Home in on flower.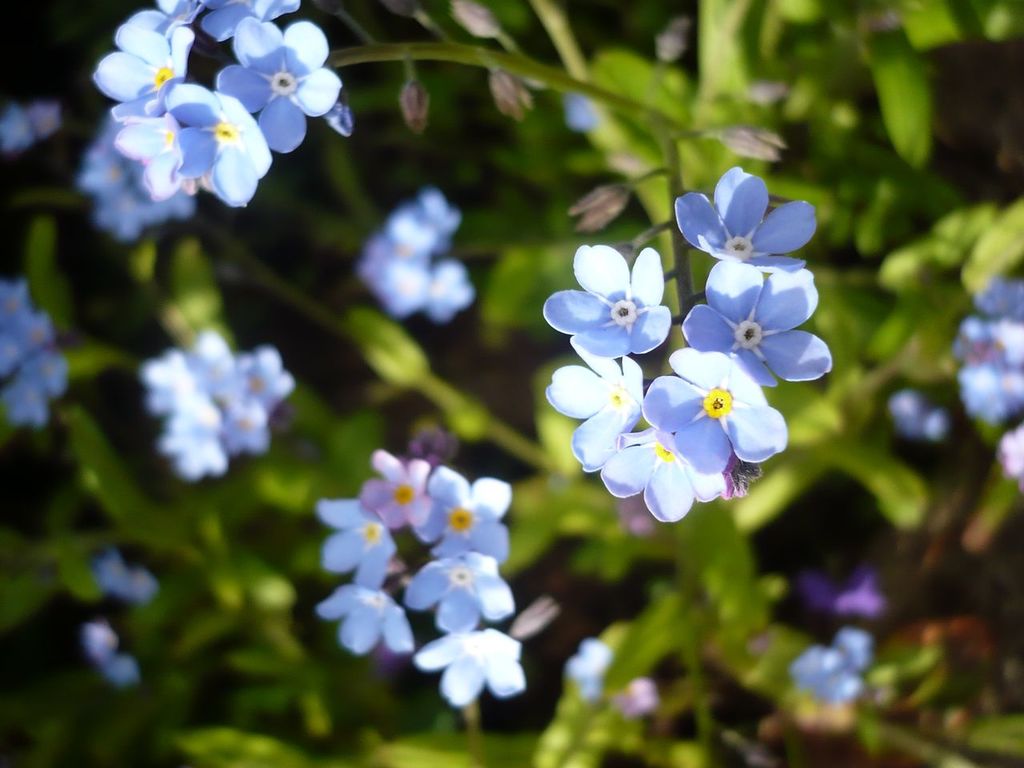
Homed in at bbox(823, 665, 861, 702).
